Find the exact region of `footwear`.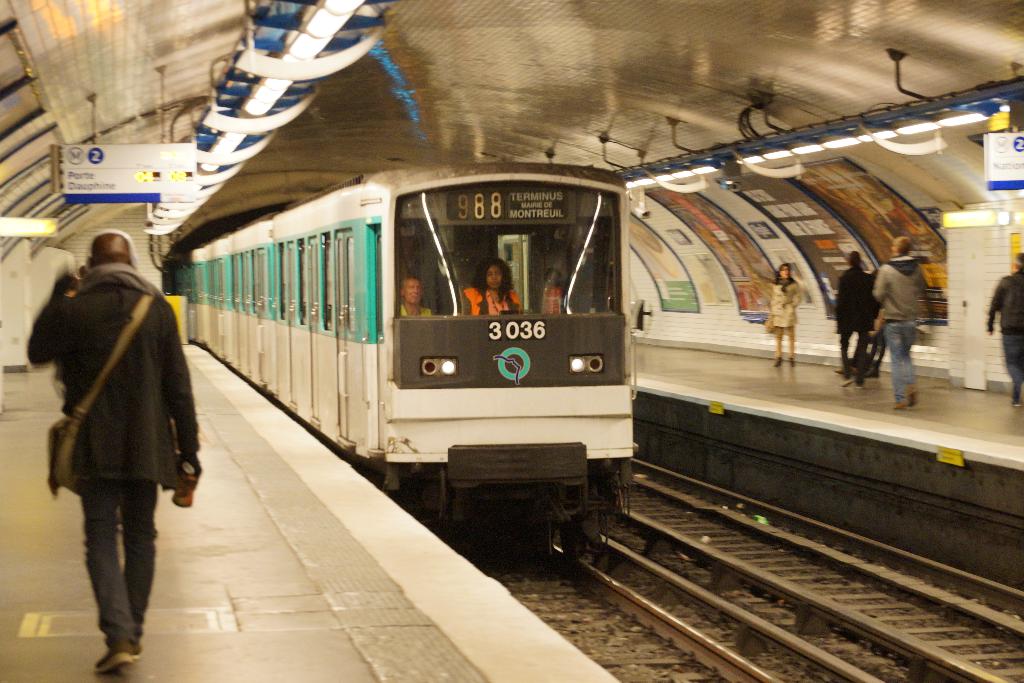
Exact region: [x1=773, y1=359, x2=782, y2=365].
